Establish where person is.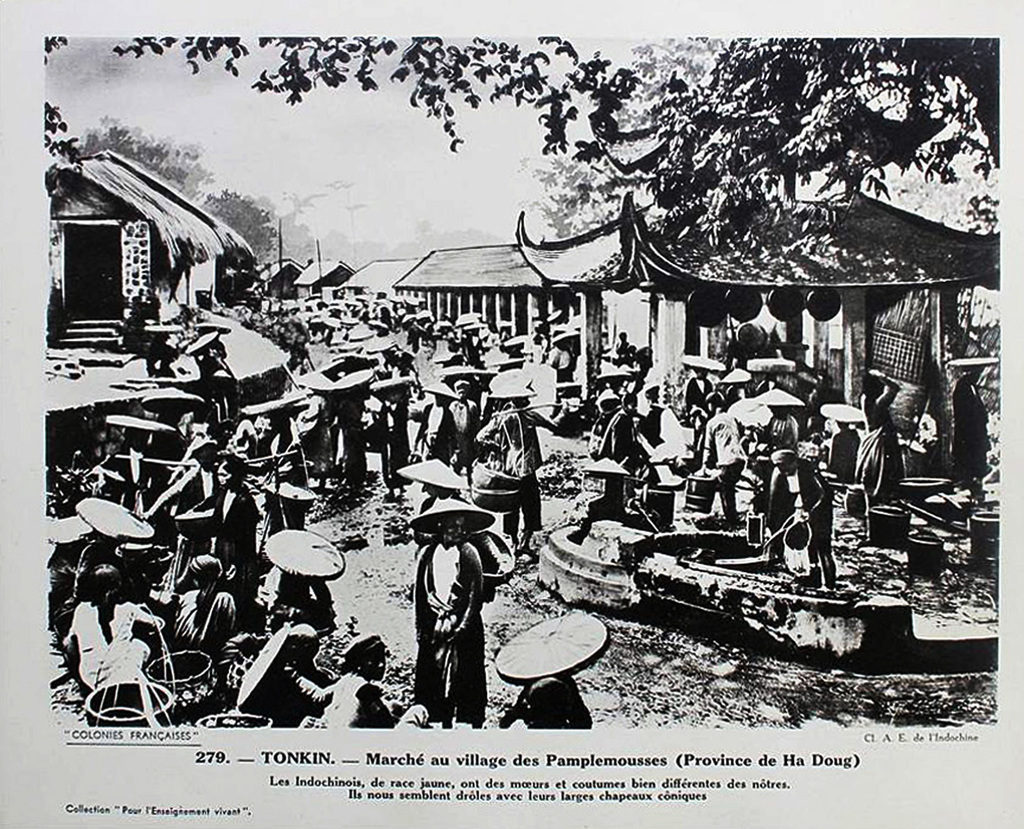
Established at 61 564 162 681.
